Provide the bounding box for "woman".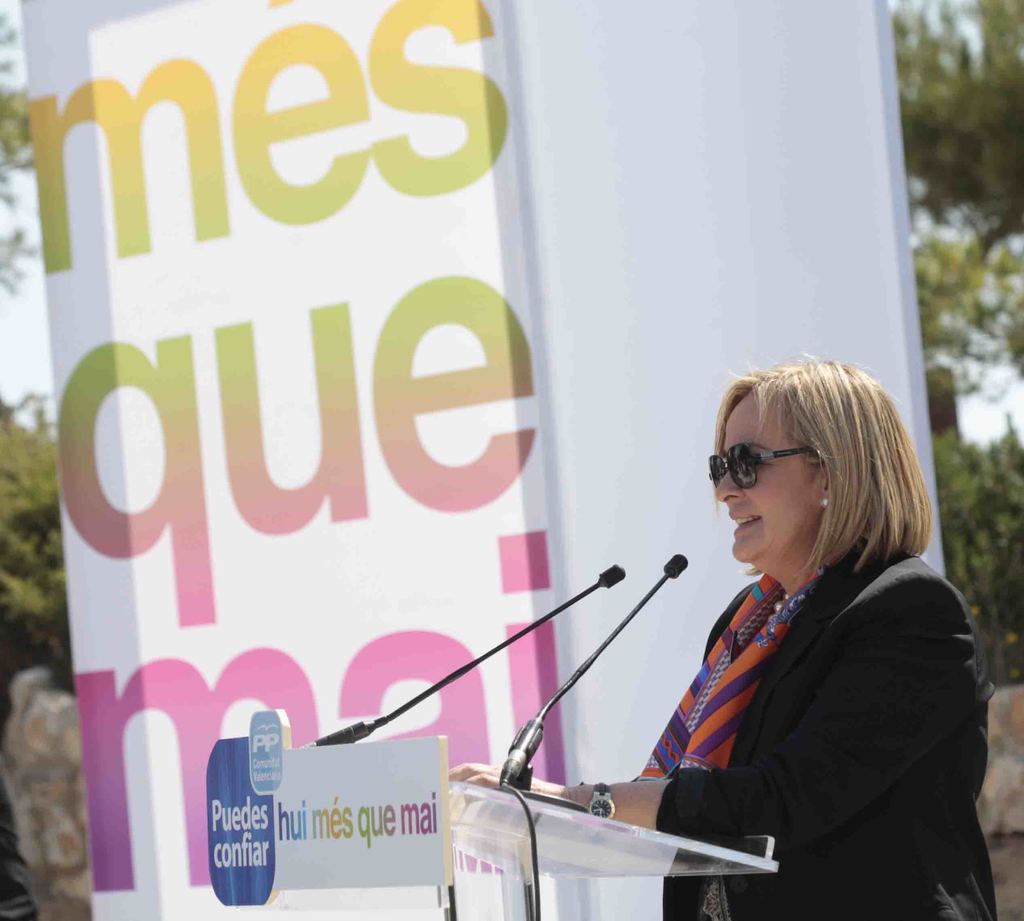
[x1=581, y1=356, x2=980, y2=917].
